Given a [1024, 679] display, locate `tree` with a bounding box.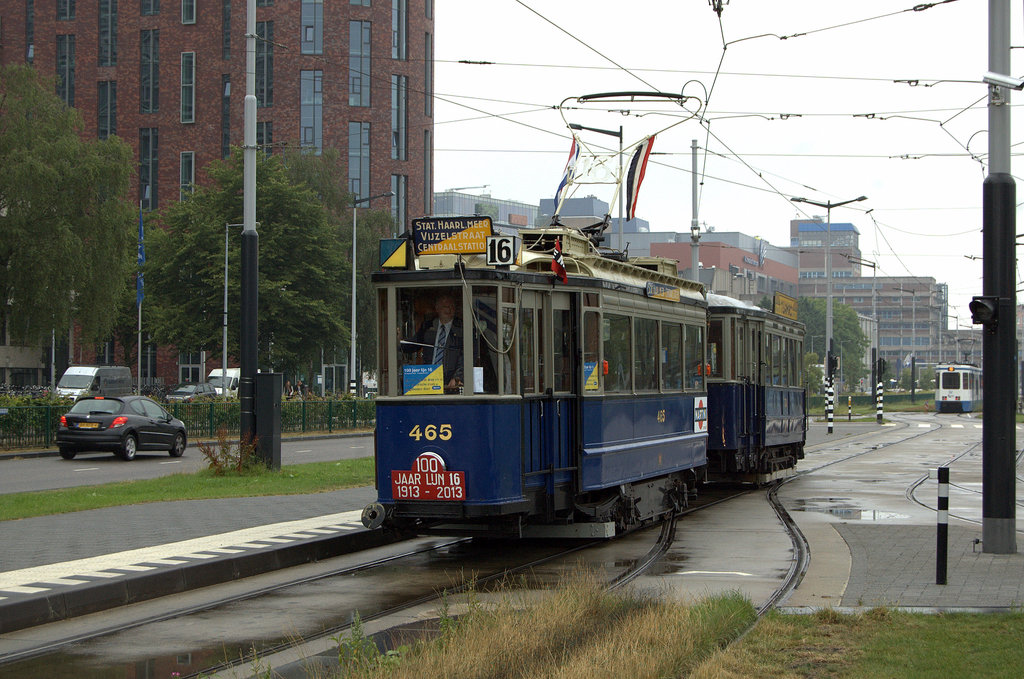
Located: 785 291 832 396.
